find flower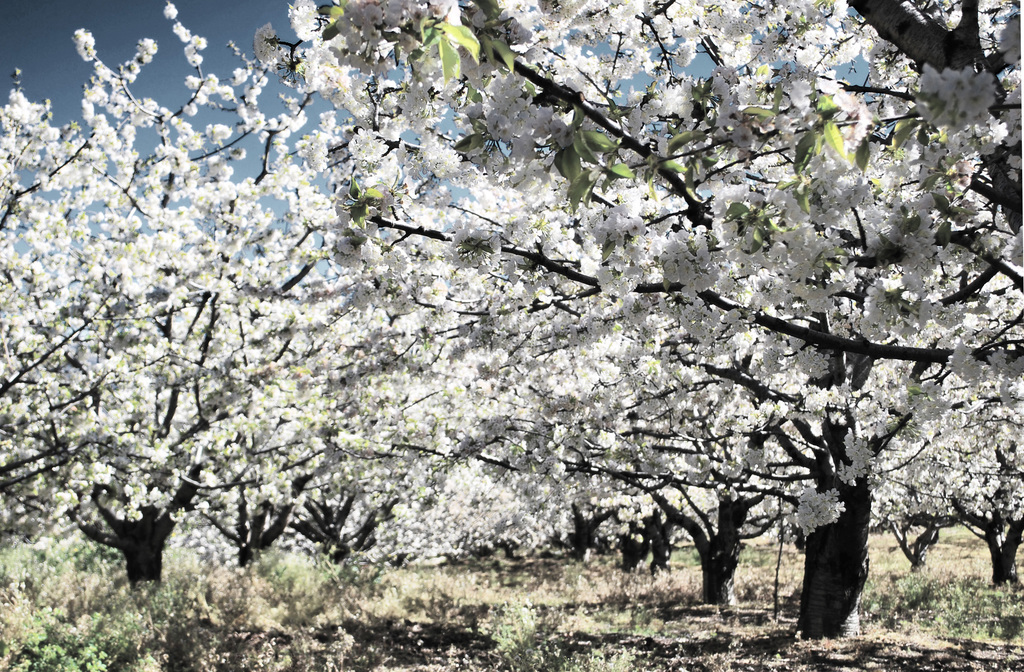
region(529, 218, 571, 246)
